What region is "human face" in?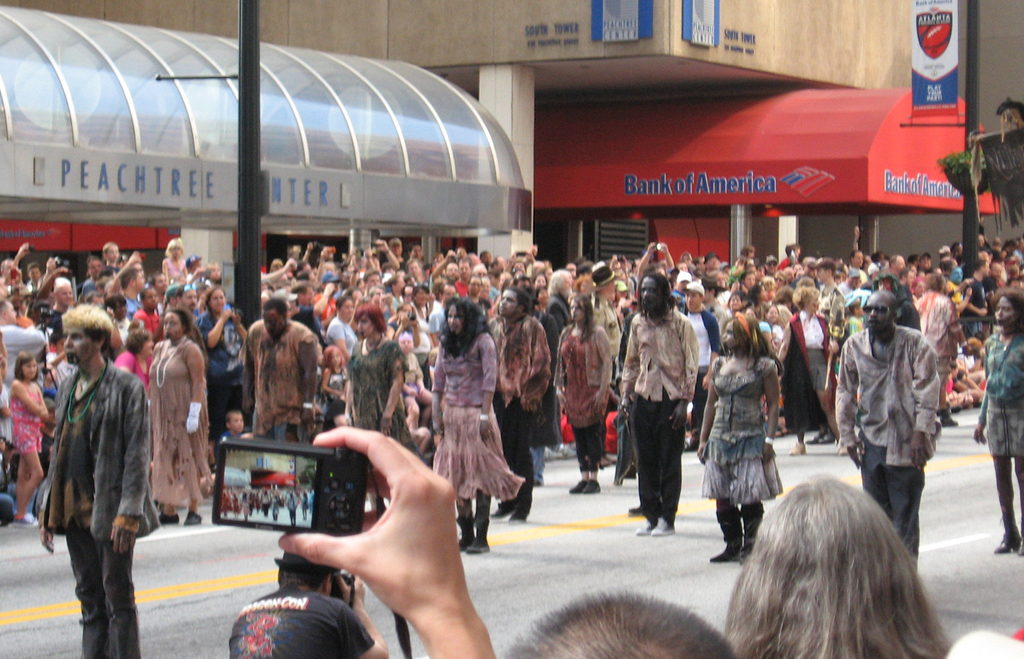
crop(447, 307, 462, 335).
